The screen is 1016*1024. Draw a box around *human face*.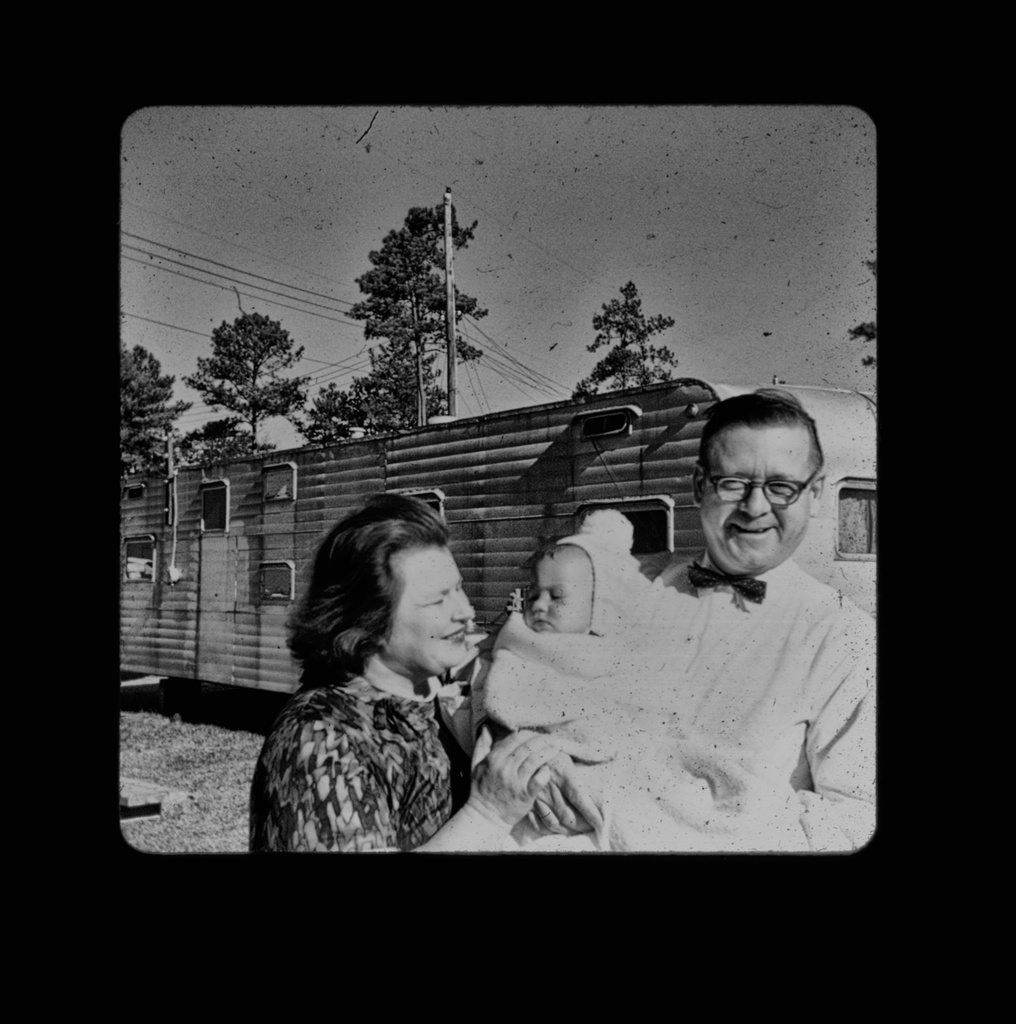
l=381, t=542, r=483, b=672.
